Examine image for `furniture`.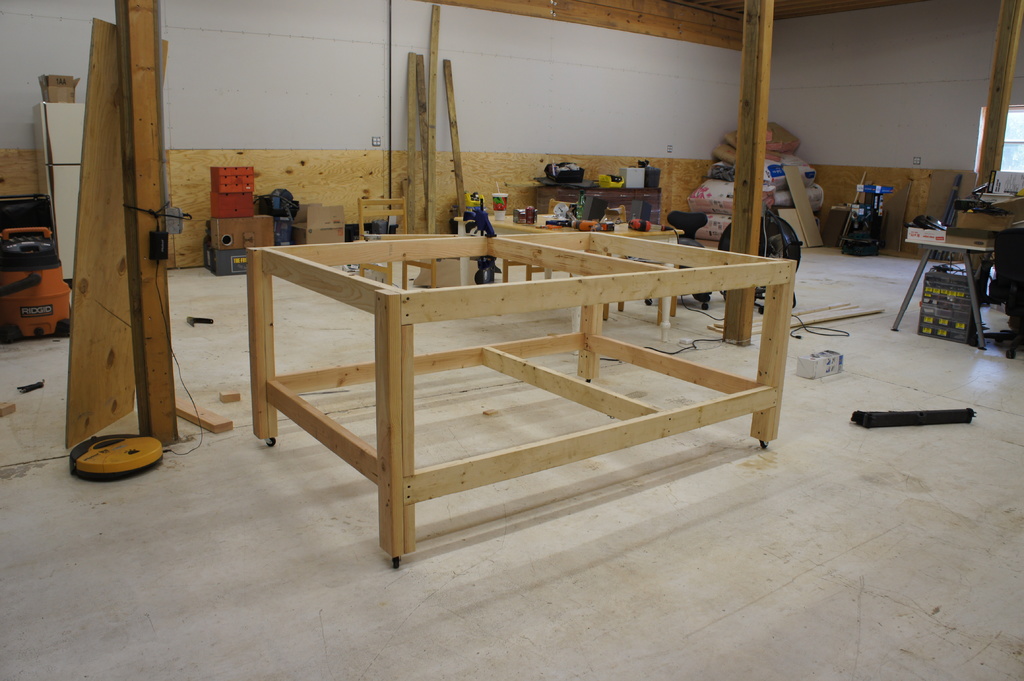
Examination result: x1=355 y1=196 x2=438 y2=289.
